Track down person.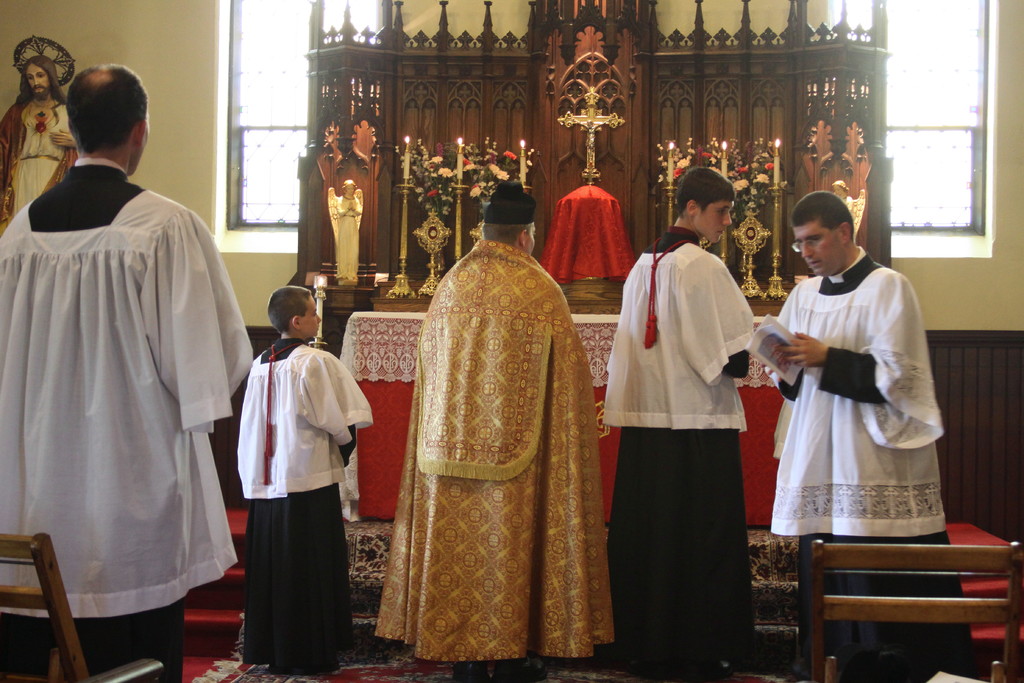
Tracked to crop(377, 181, 620, 682).
